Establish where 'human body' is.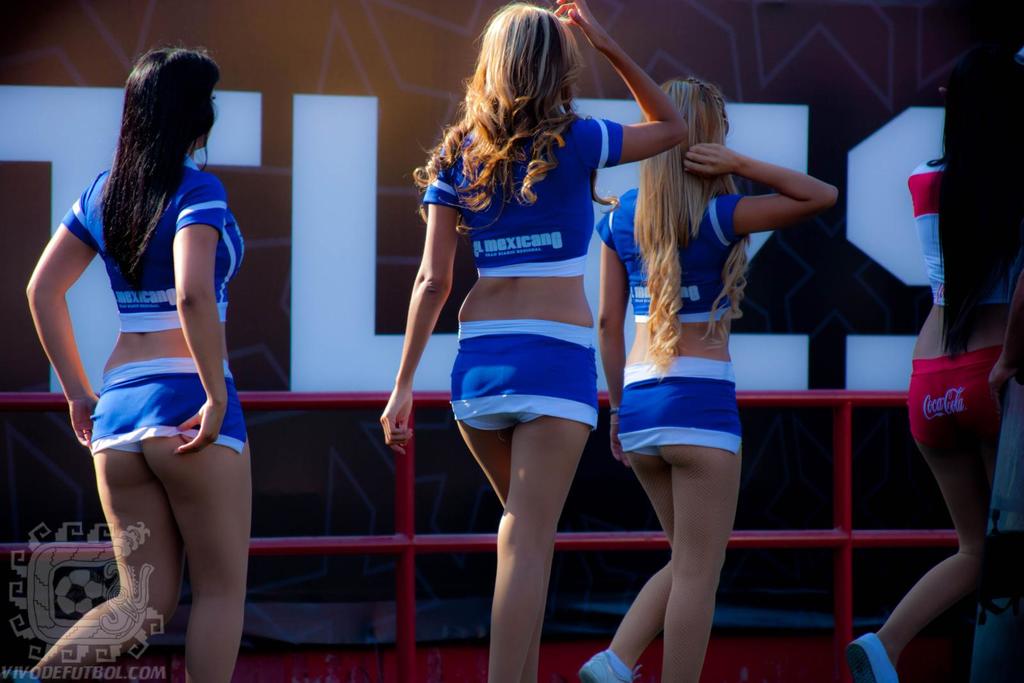
Established at 844 155 1016 682.
